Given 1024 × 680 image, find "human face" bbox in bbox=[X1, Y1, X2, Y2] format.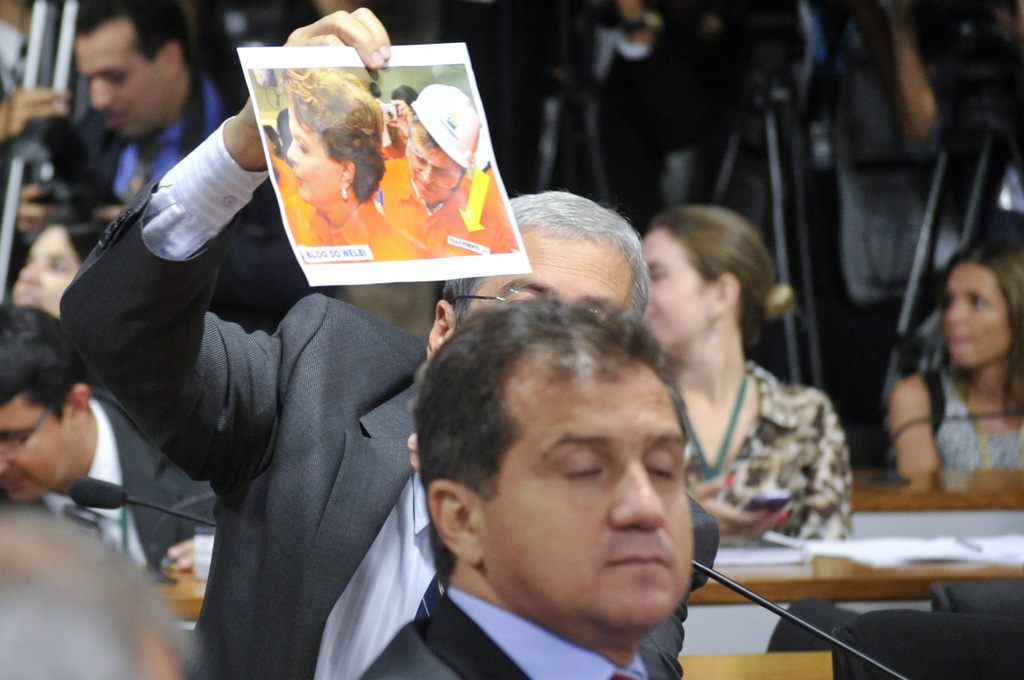
bbox=[409, 125, 459, 204].
